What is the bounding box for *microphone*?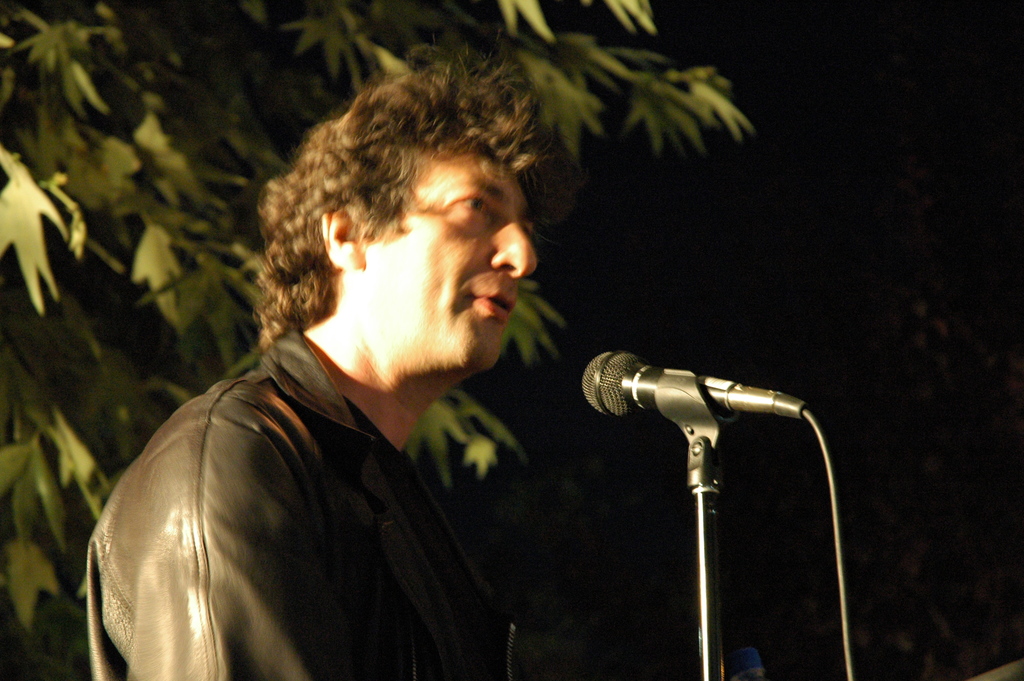
[575,339,826,432].
